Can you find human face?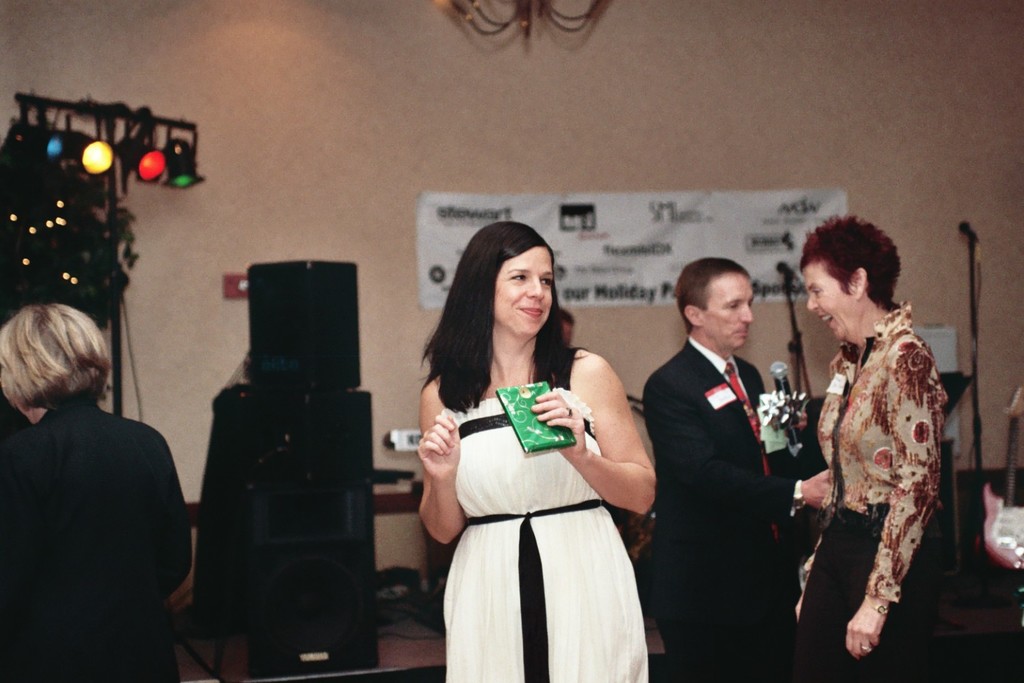
Yes, bounding box: [x1=496, y1=245, x2=558, y2=336].
